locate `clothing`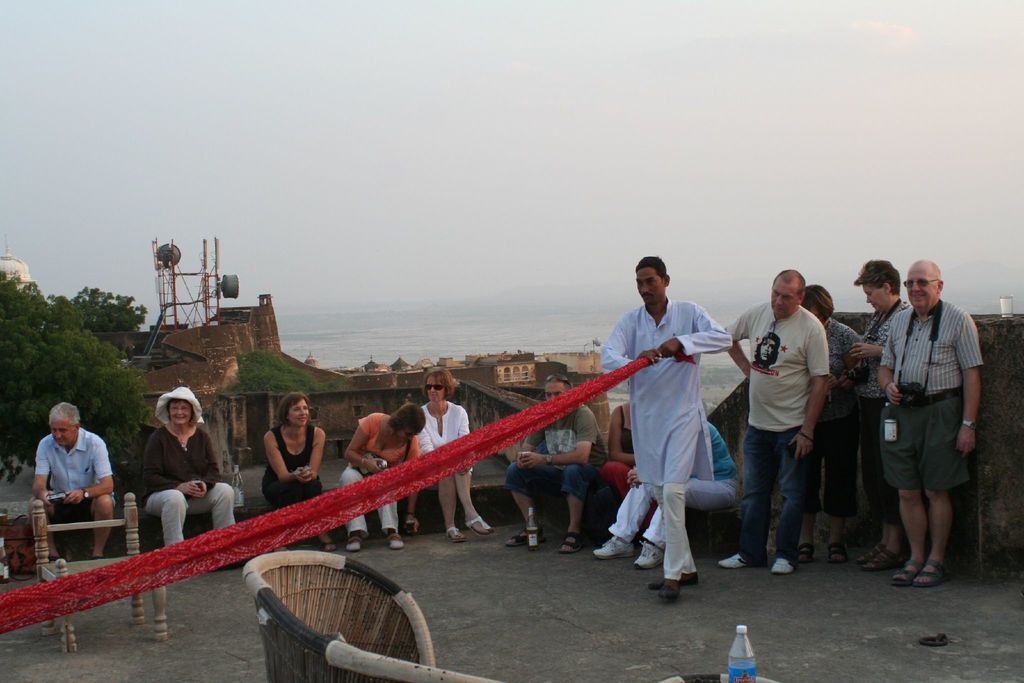
x1=834, y1=314, x2=871, y2=508
